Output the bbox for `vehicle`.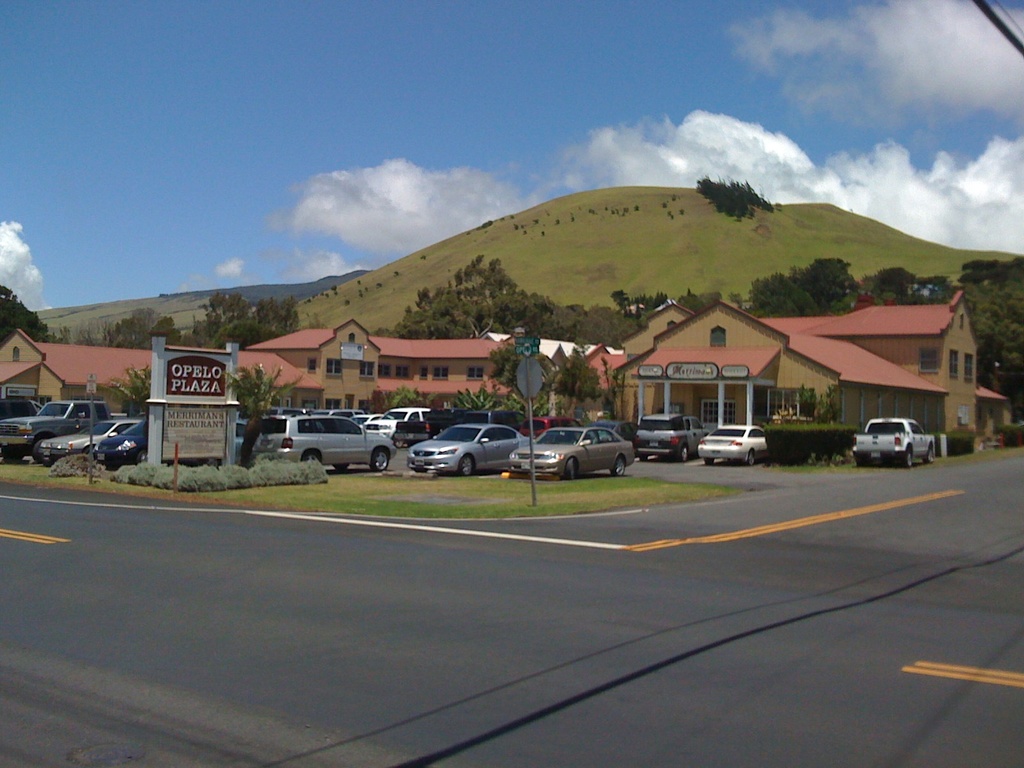
<region>422, 410, 514, 430</region>.
